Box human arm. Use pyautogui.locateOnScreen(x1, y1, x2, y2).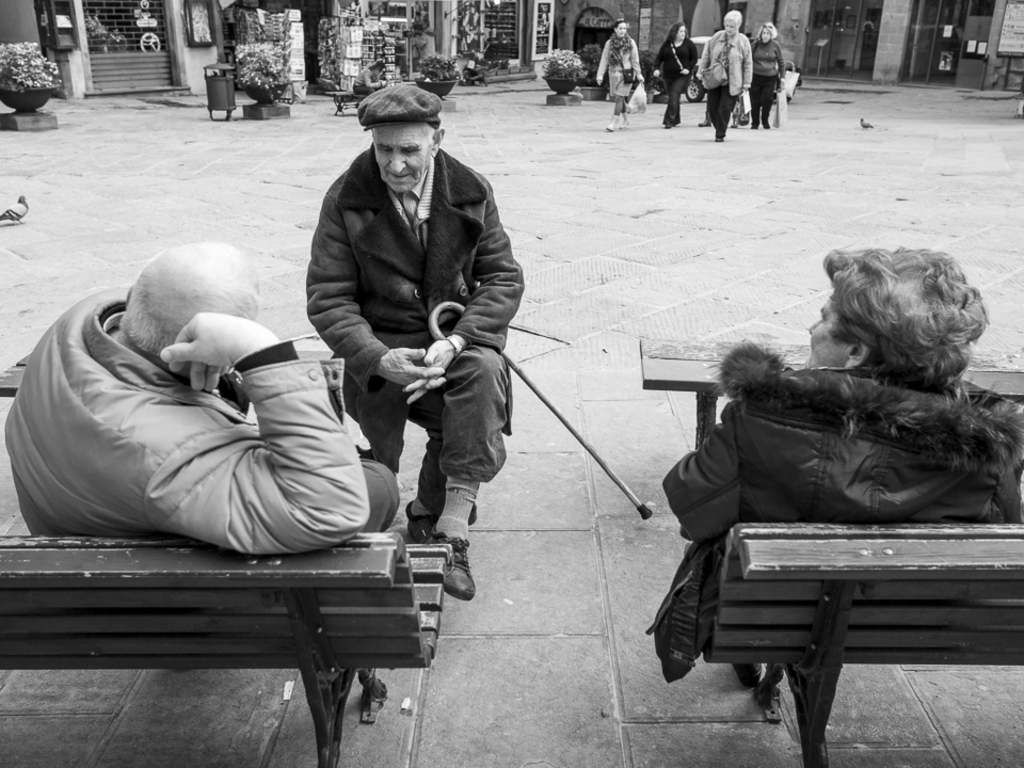
pyautogui.locateOnScreen(688, 38, 698, 81).
